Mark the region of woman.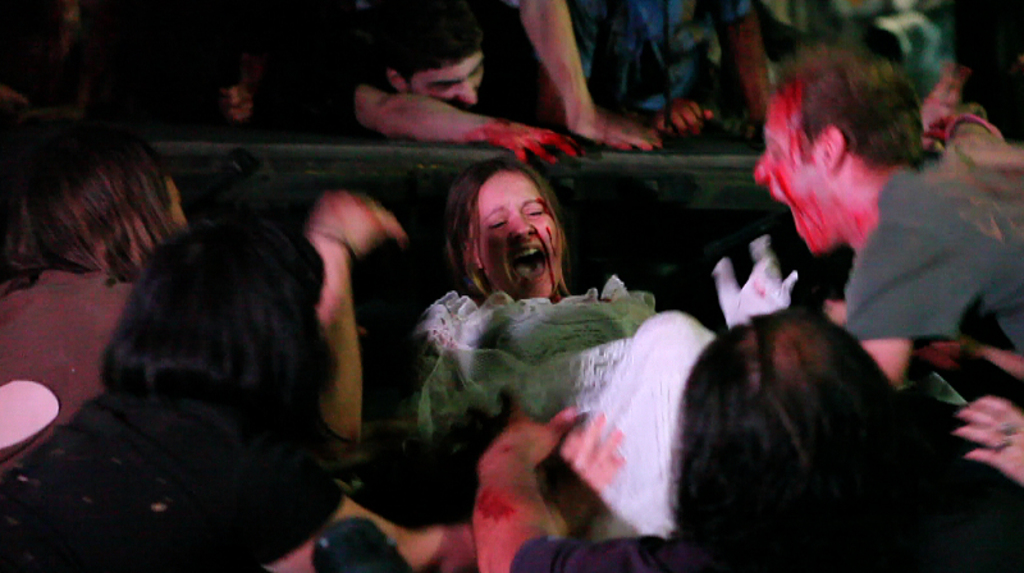
Region: [407, 155, 792, 540].
